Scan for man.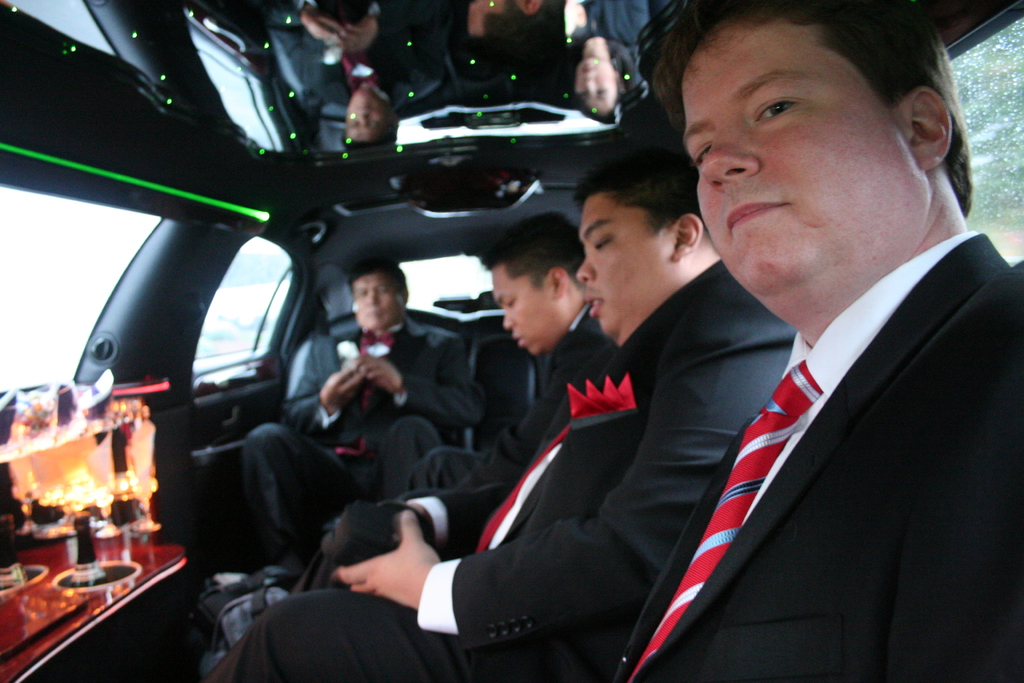
Scan result: BBox(207, 151, 798, 682).
